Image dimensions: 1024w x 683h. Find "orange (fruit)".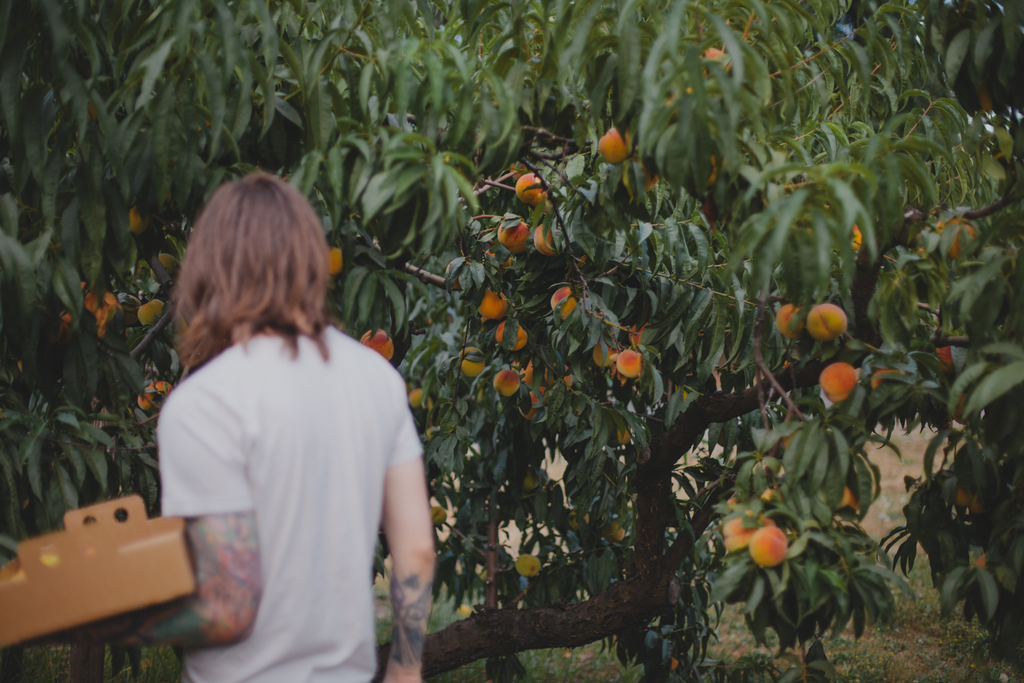
{"left": 462, "top": 343, "right": 485, "bottom": 374}.
